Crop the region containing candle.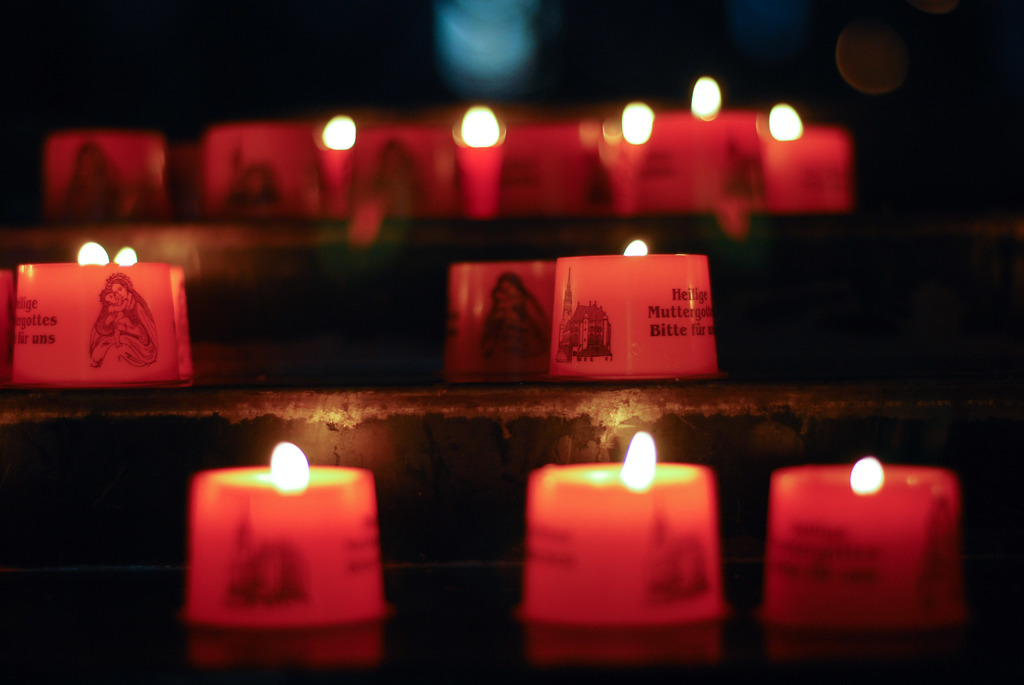
Crop region: <box>447,260,556,379</box>.
